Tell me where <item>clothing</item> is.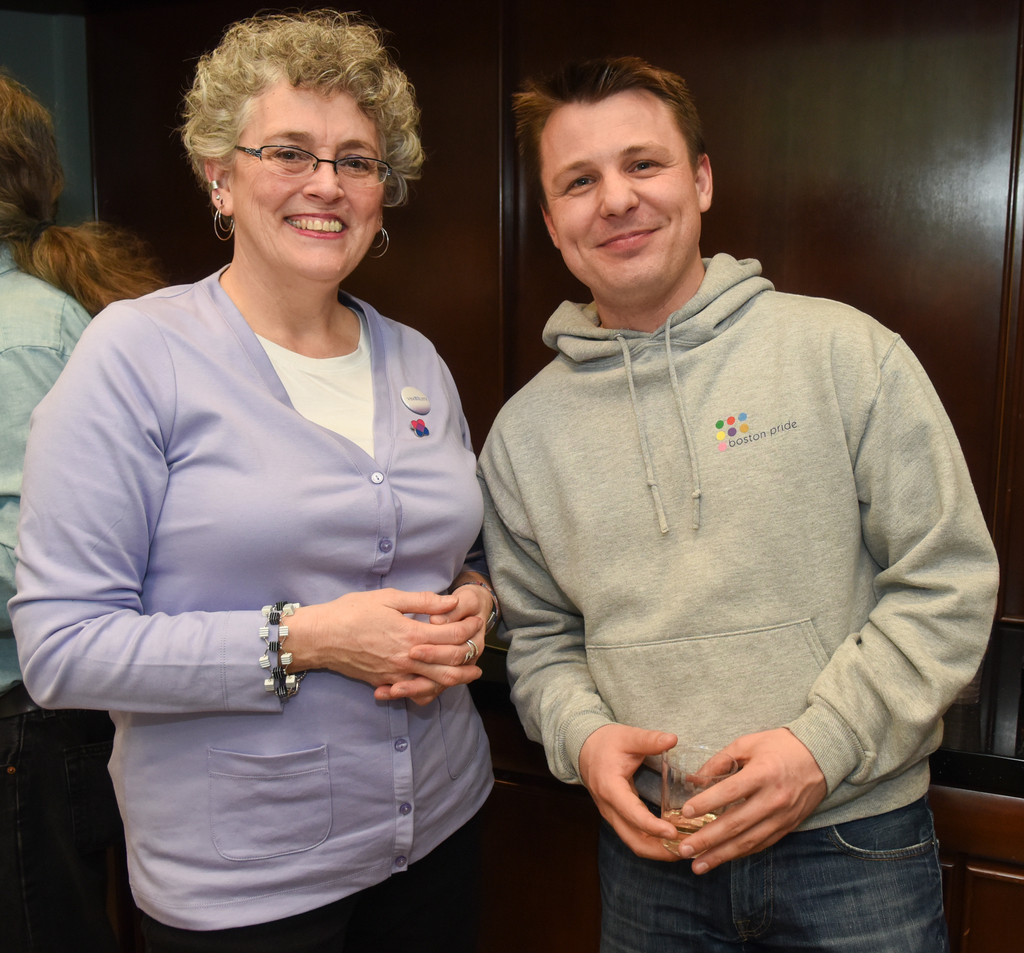
<item>clothing</item> is at (x1=0, y1=248, x2=90, y2=952).
